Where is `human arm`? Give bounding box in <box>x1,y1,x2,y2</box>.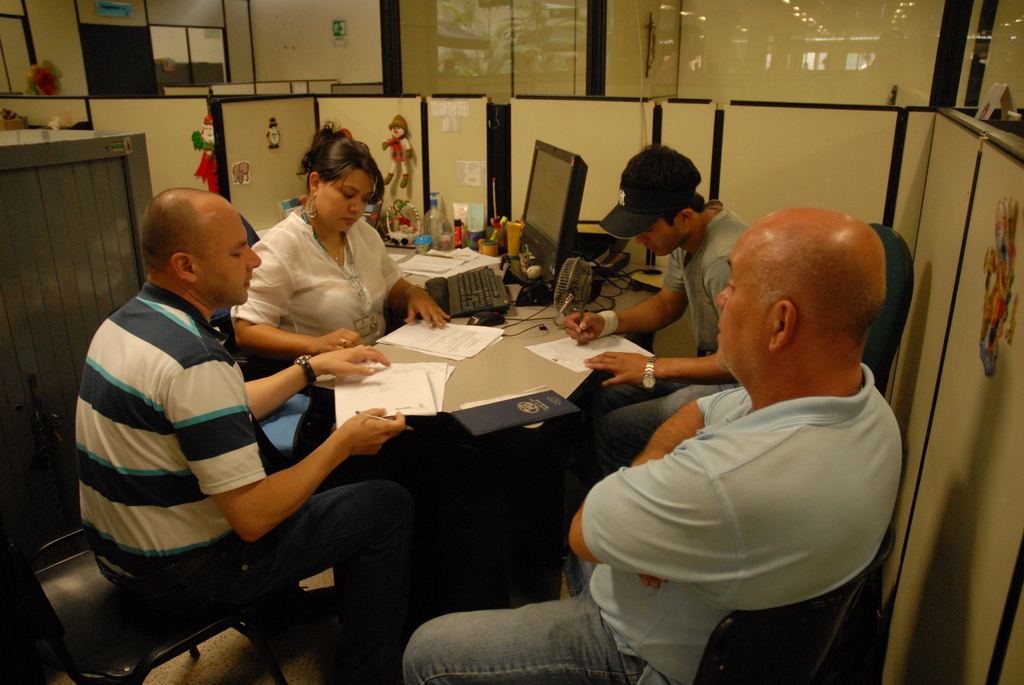
<box>166,354,405,542</box>.
